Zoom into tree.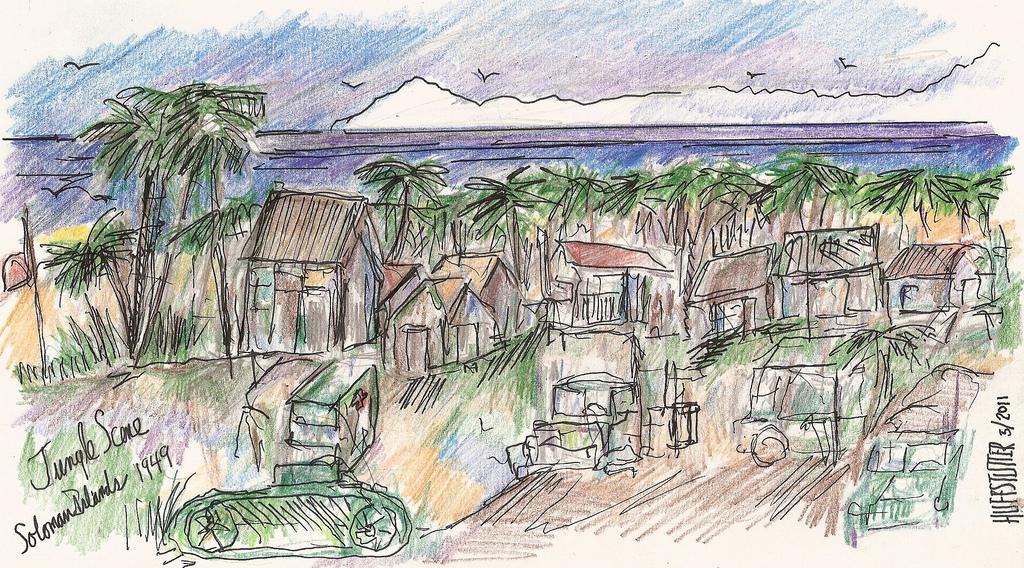
Zoom target: bbox=(537, 166, 626, 241).
